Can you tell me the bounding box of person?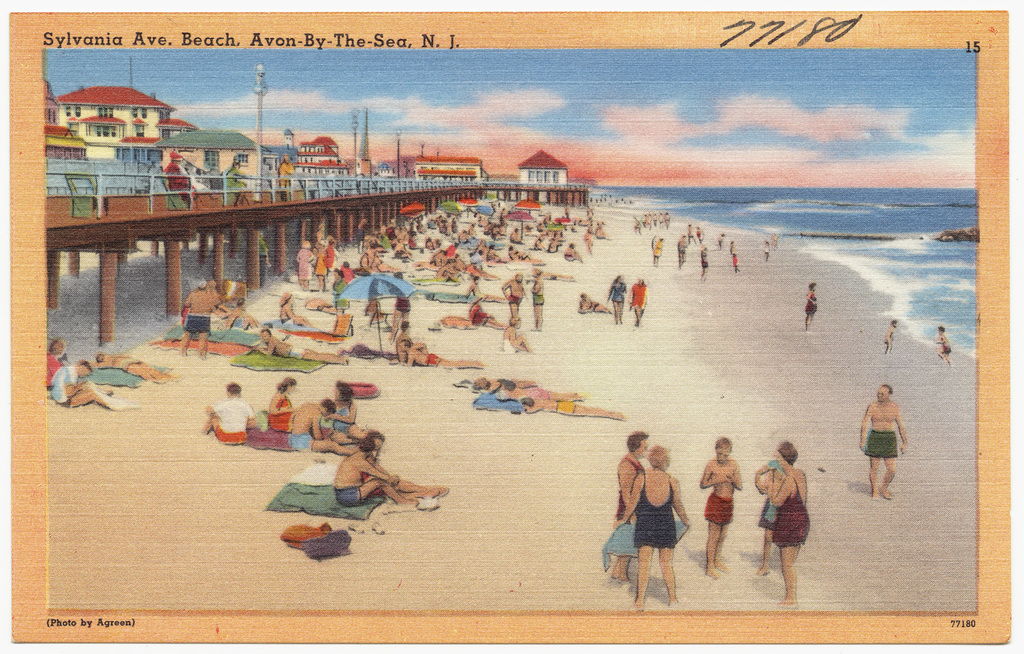
<region>631, 279, 648, 323</region>.
